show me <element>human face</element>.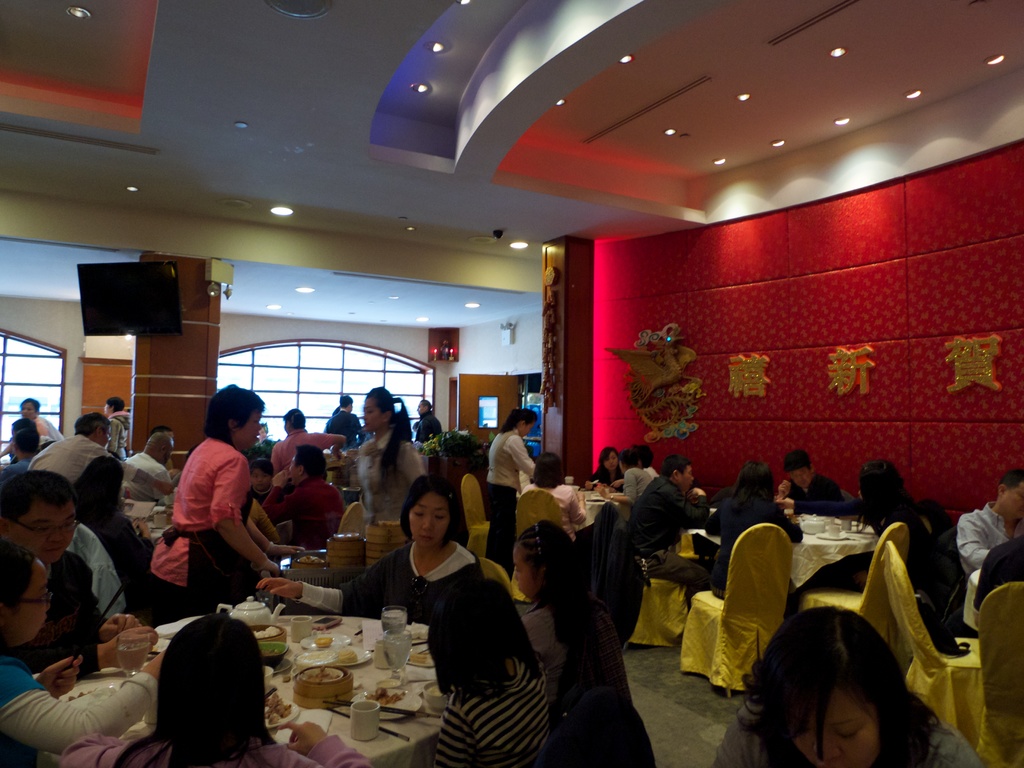
<element>human face</element> is here: [231, 412, 267, 452].
